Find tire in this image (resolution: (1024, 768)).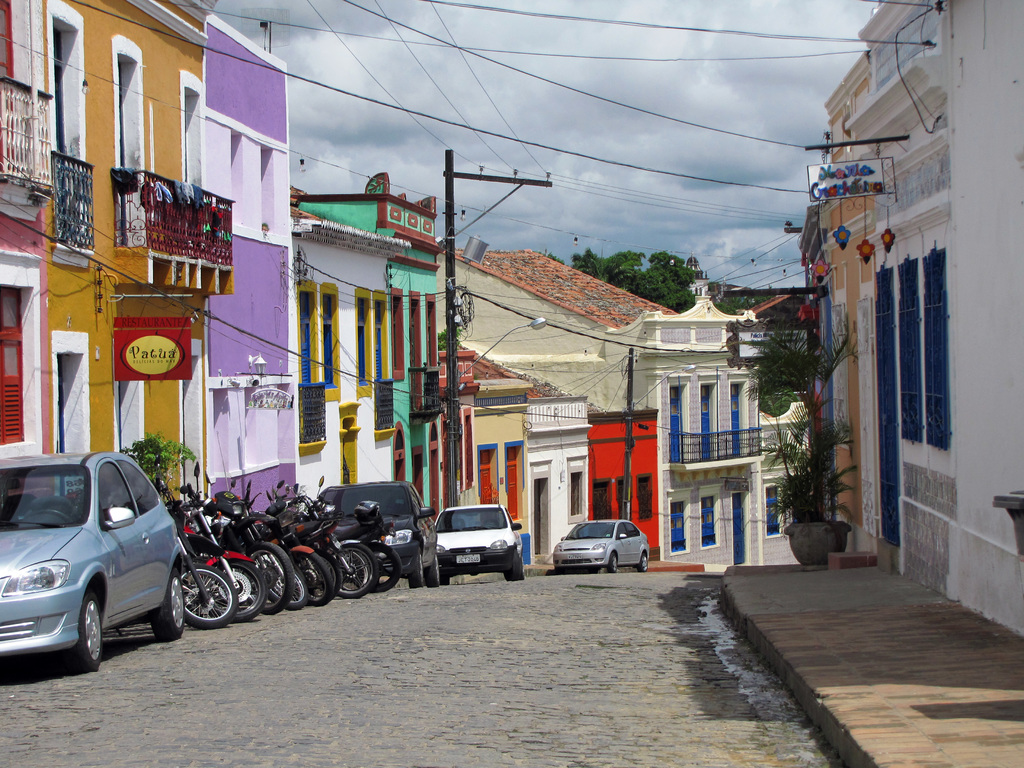
[340,550,369,592].
